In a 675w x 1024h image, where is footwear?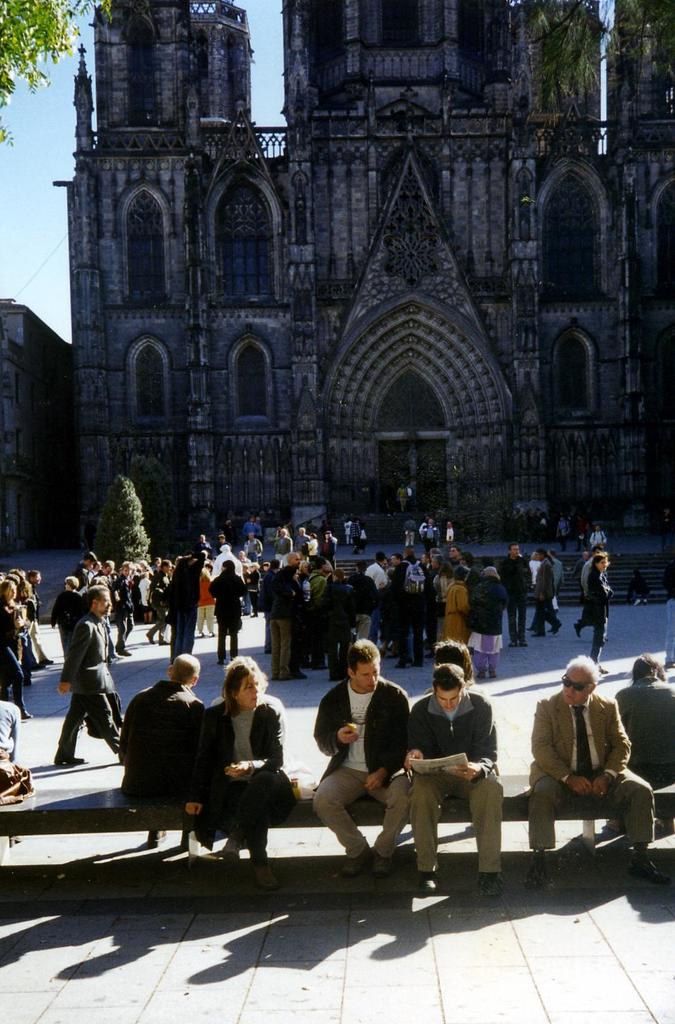
x1=414 y1=867 x2=440 y2=897.
